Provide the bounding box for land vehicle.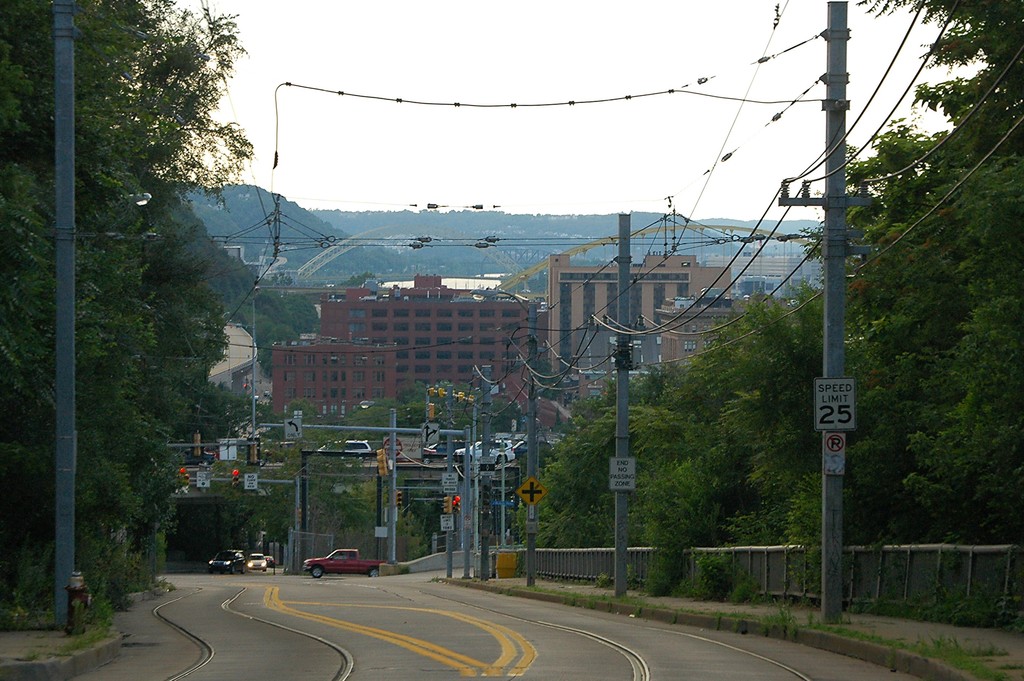
left=246, top=550, right=267, bottom=573.
